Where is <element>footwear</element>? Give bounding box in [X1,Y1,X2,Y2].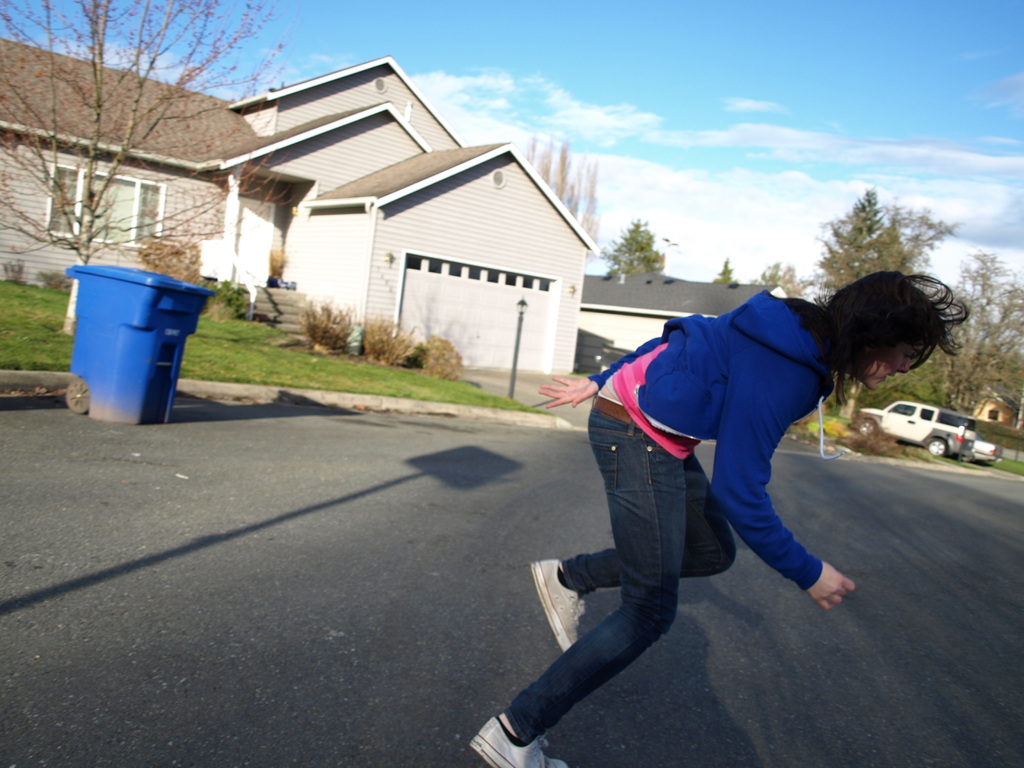
[472,716,571,767].
